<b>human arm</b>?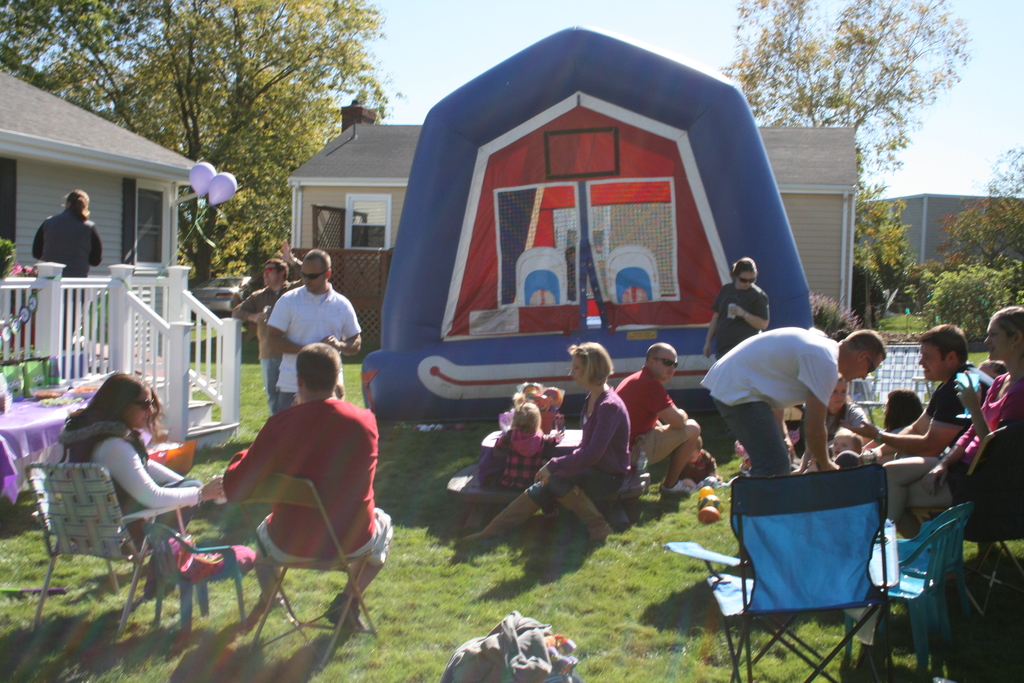
669:461:719:490
